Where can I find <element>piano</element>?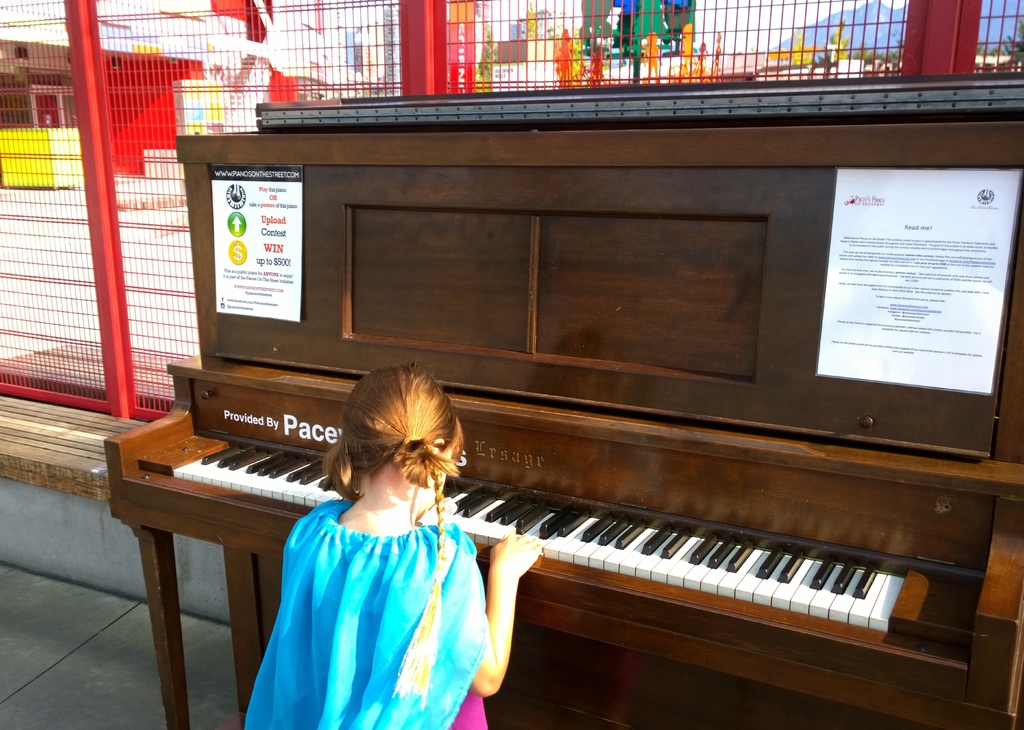
You can find it at locate(170, 129, 907, 576).
